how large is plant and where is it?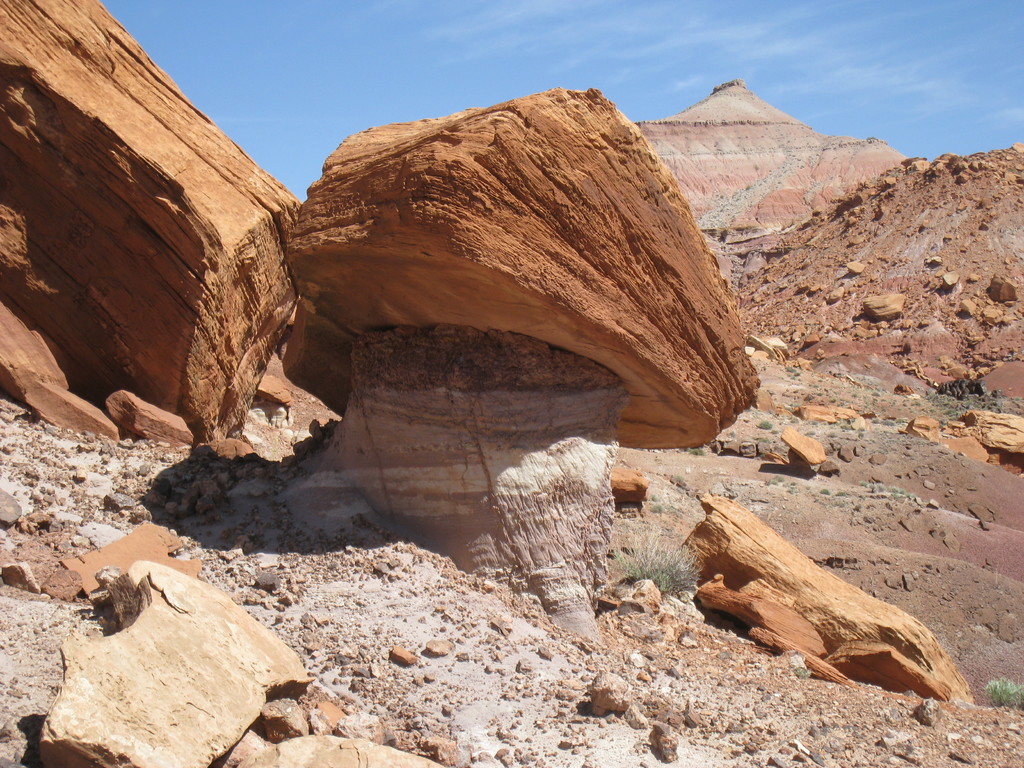
Bounding box: bbox=(808, 419, 819, 424).
